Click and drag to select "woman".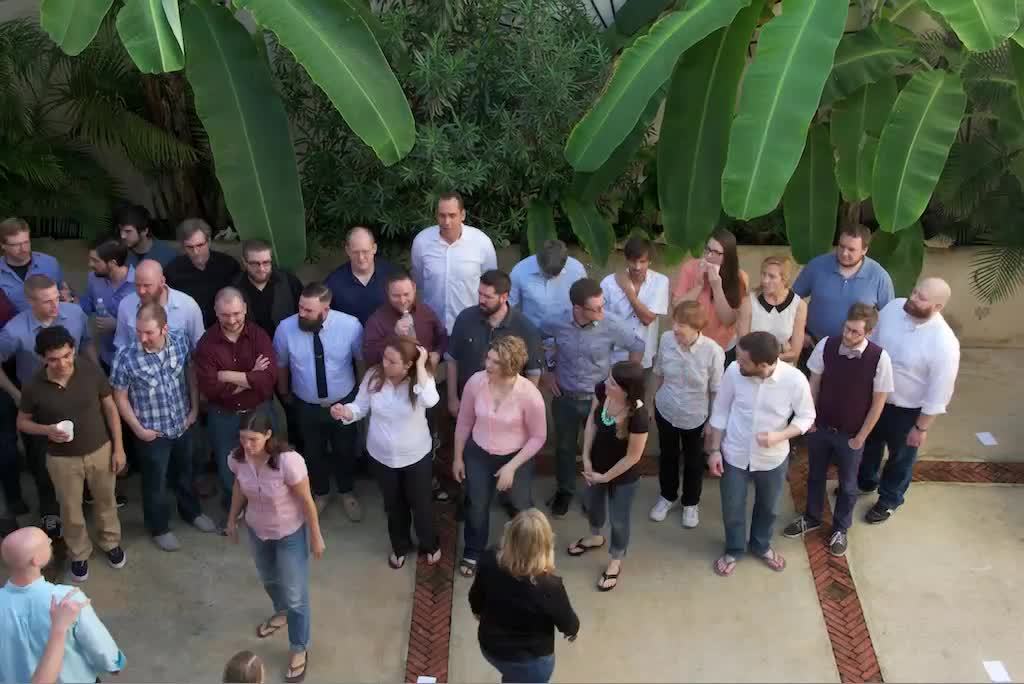
Selection: (736,251,808,366).
